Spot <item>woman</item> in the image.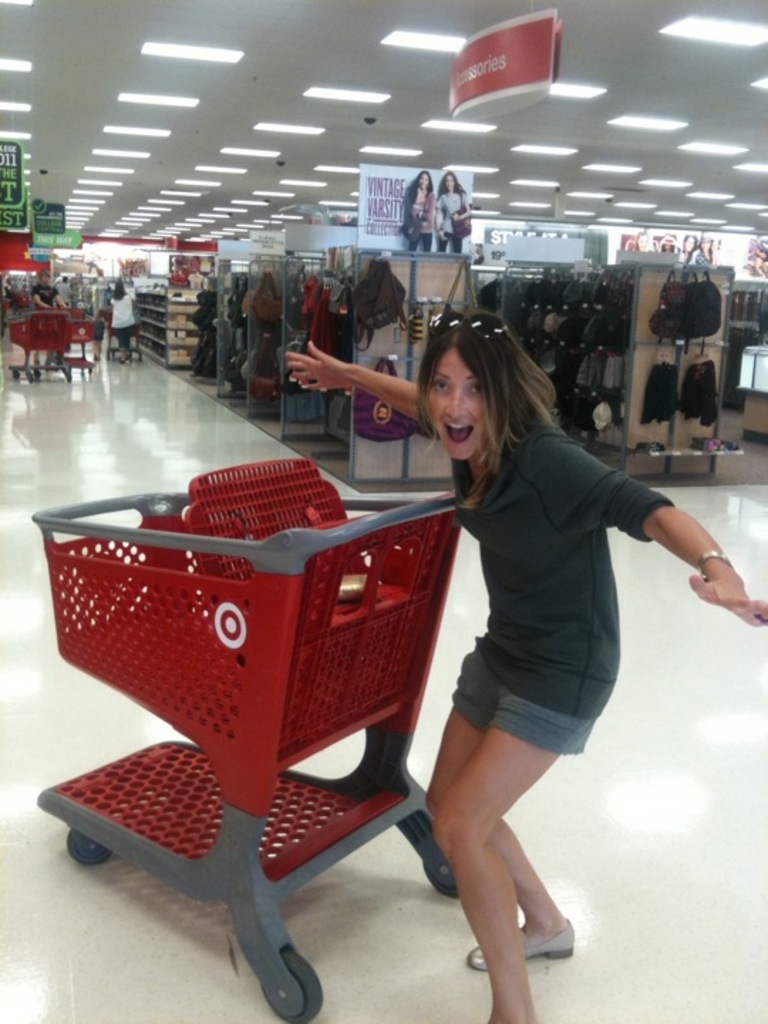
<item>woman</item> found at <region>680, 233, 697, 266</region>.
